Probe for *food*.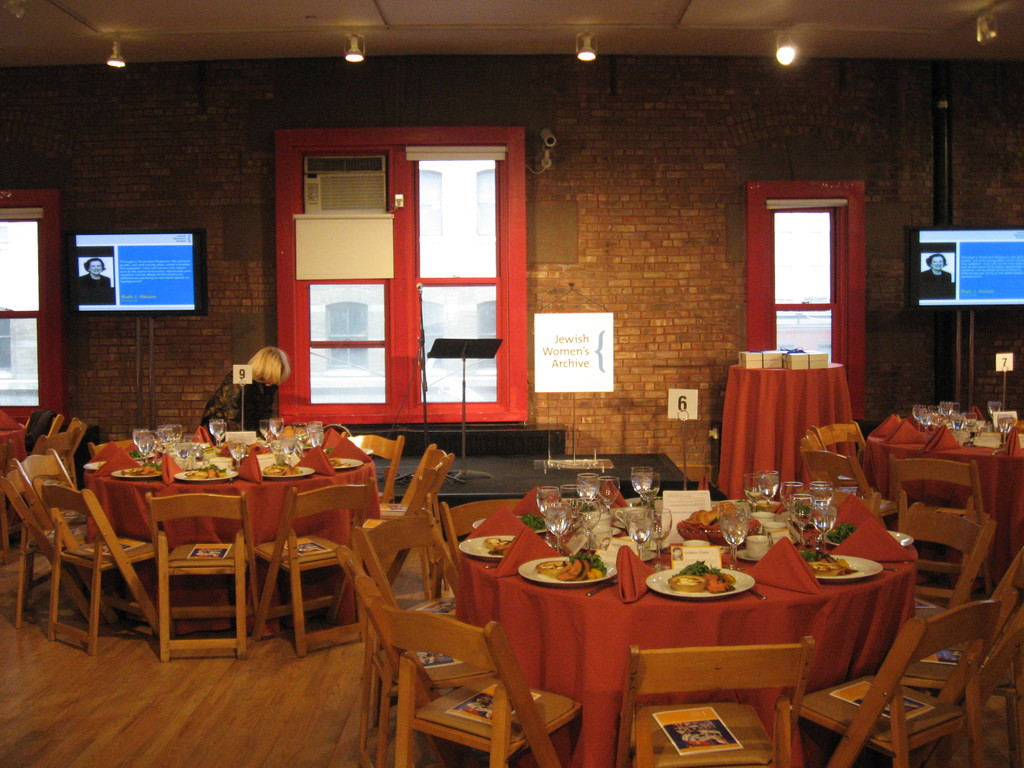
Probe result: x1=669 y1=575 x2=708 y2=593.
